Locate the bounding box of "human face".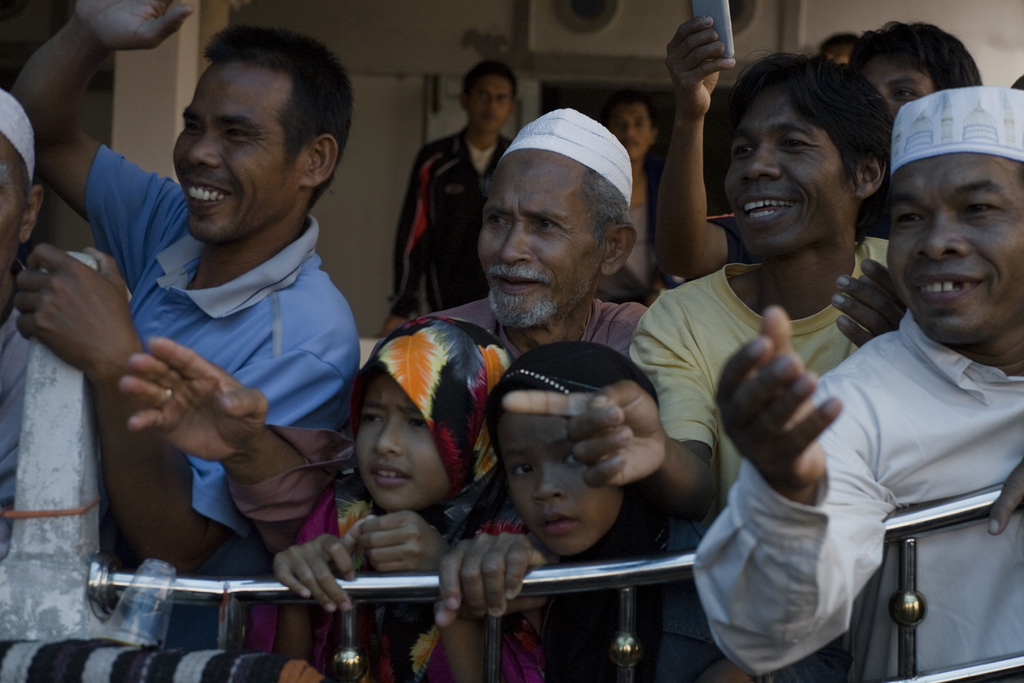
Bounding box: select_region(357, 375, 452, 509).
